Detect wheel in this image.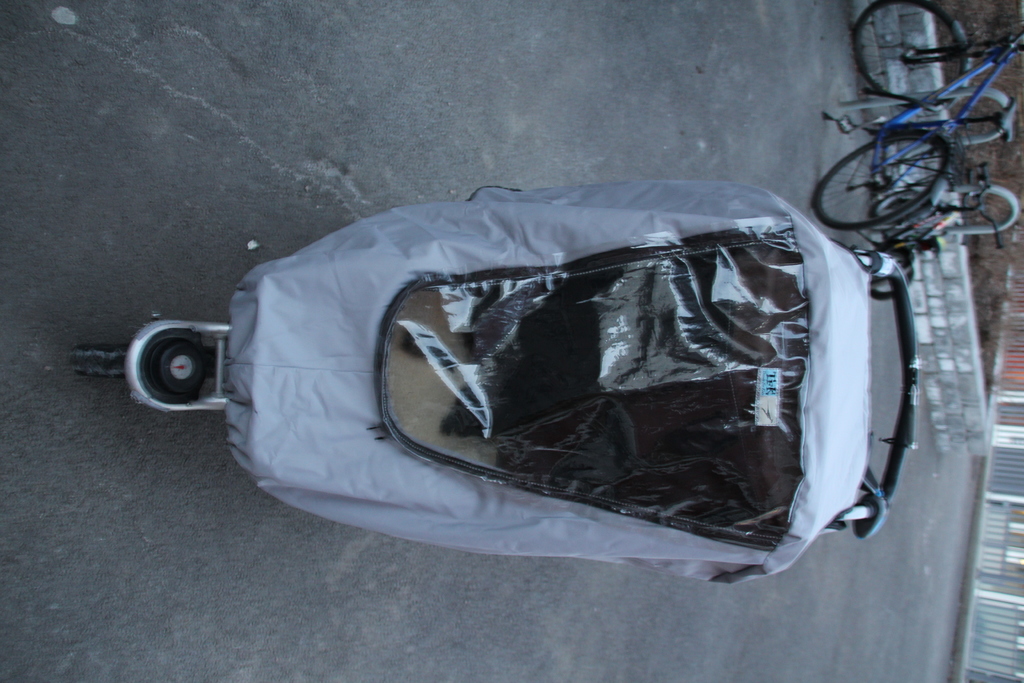
Detection: 947, 88, 1018, 149.
